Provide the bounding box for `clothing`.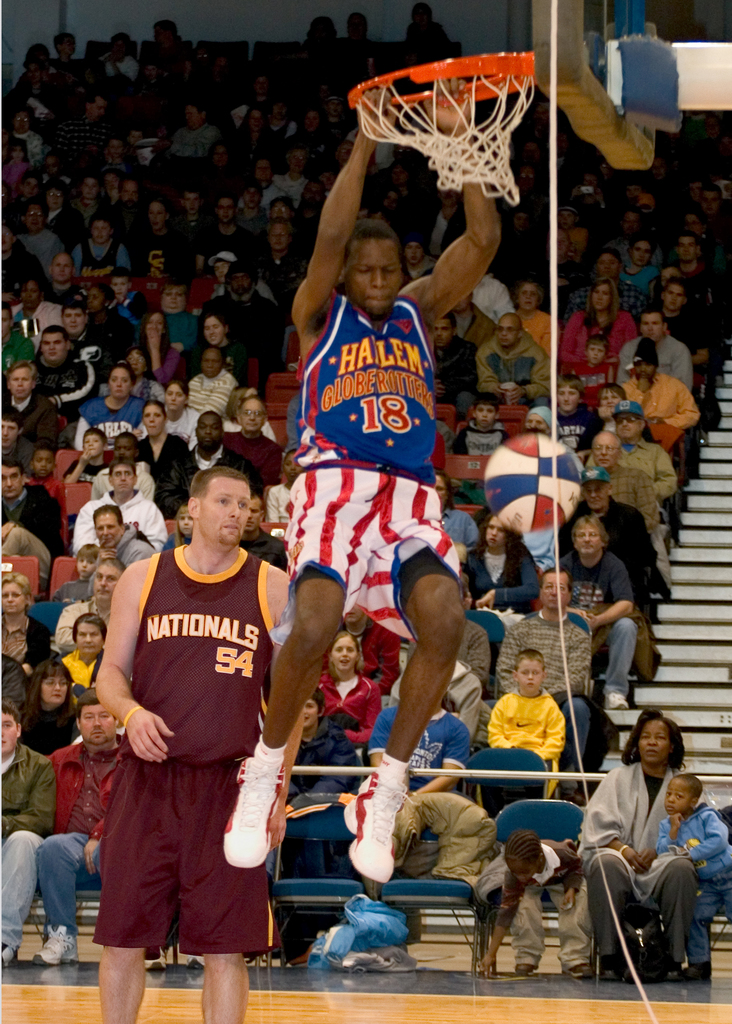
l=0, t=75, r=45, b=117.
